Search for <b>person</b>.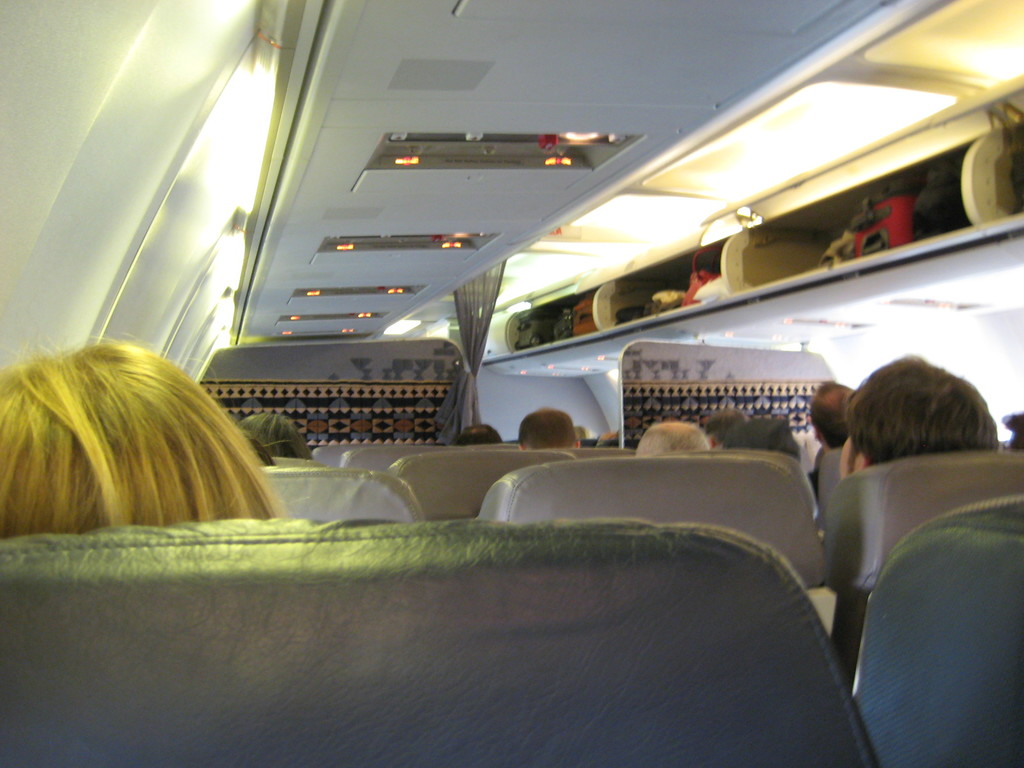
Found at (left=993, top=407, right=1023, bottom=452).
